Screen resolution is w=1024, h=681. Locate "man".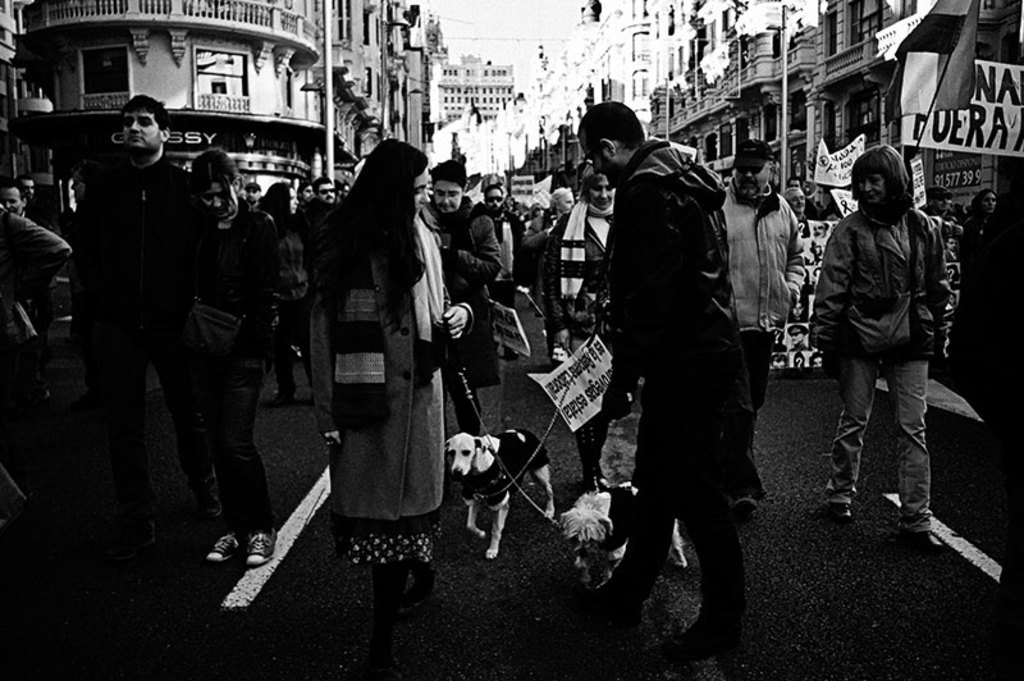
[x1=68, y1=70, x2=234, y2=559].
